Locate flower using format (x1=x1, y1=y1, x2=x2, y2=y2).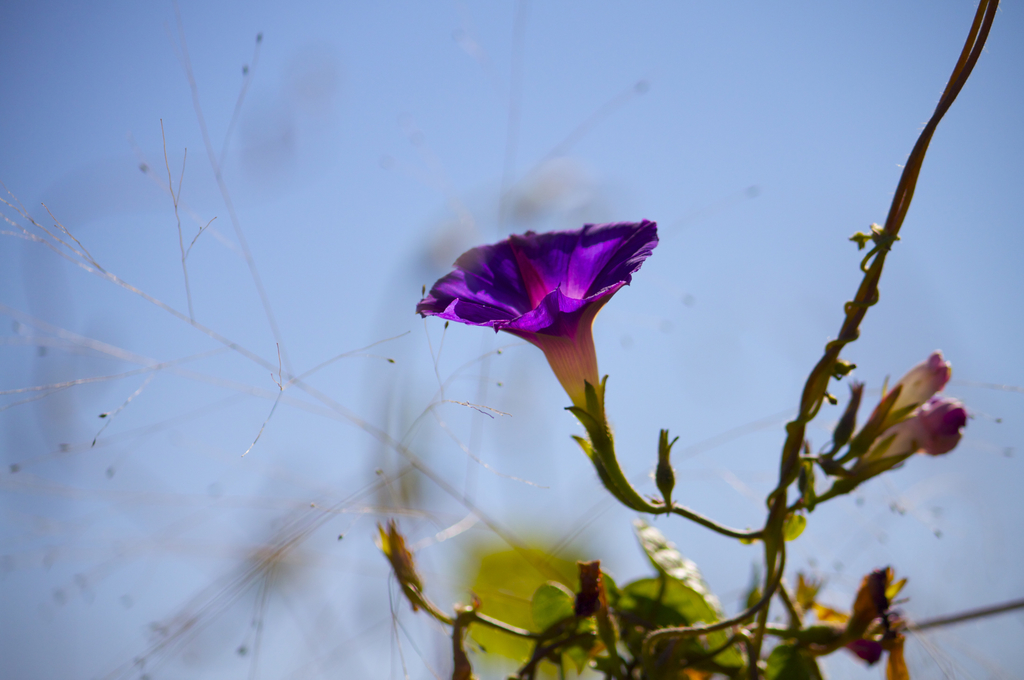
(x1=414, y1=210, x2=669, y2=383).
